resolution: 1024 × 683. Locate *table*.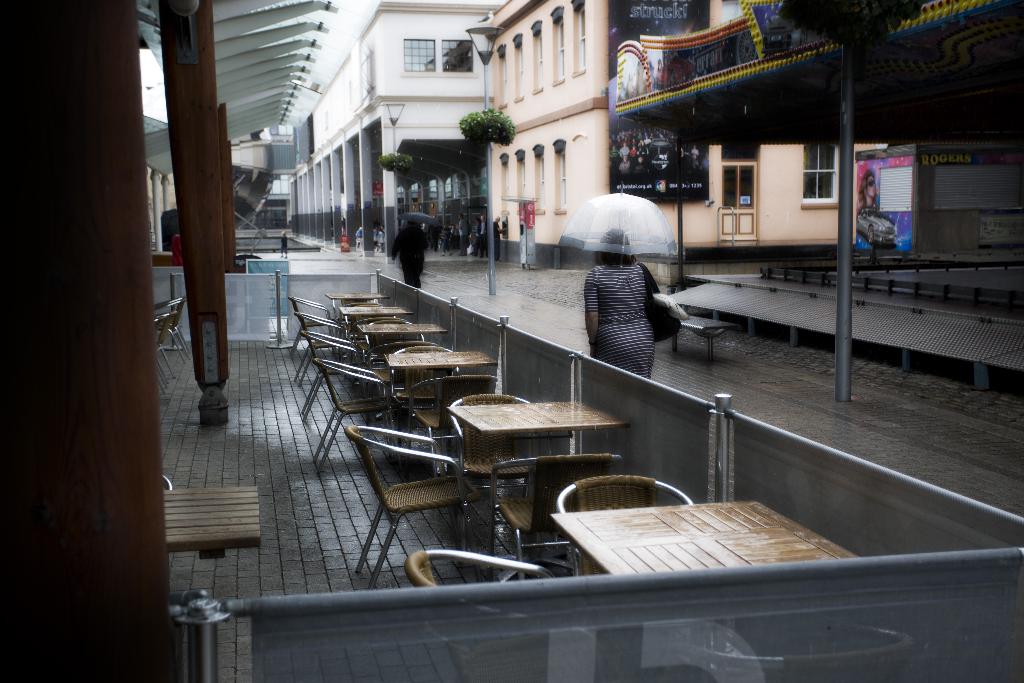
[451, 395, 623, 441].
